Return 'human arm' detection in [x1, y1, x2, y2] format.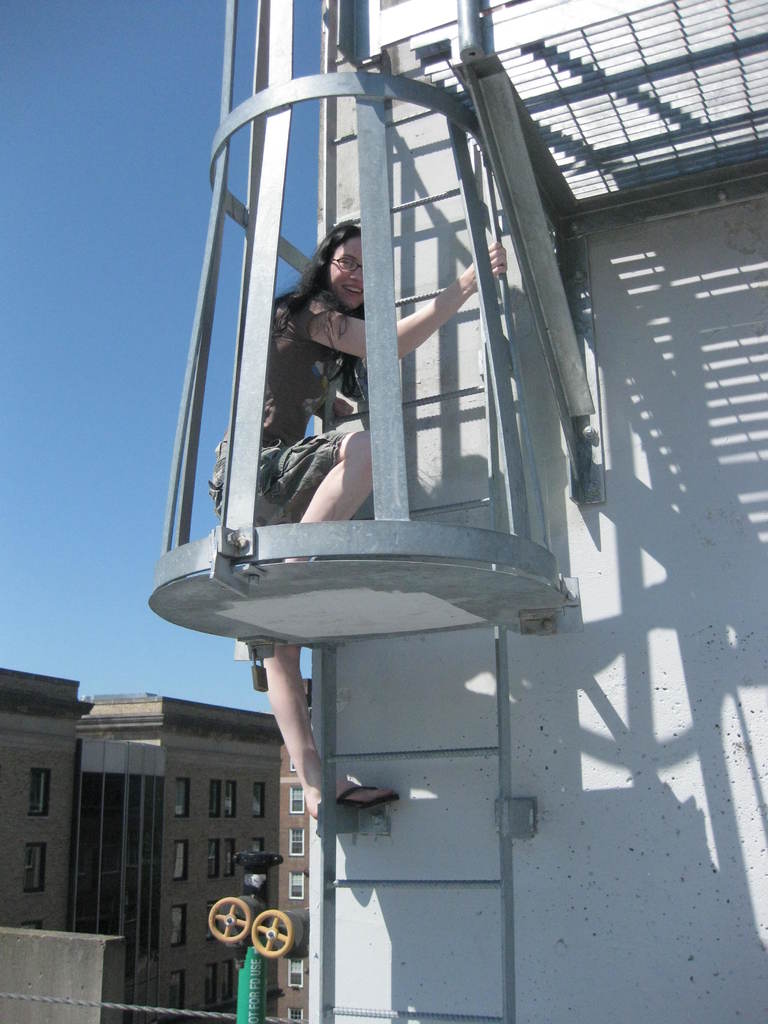
[294, 244, 504, 362].
